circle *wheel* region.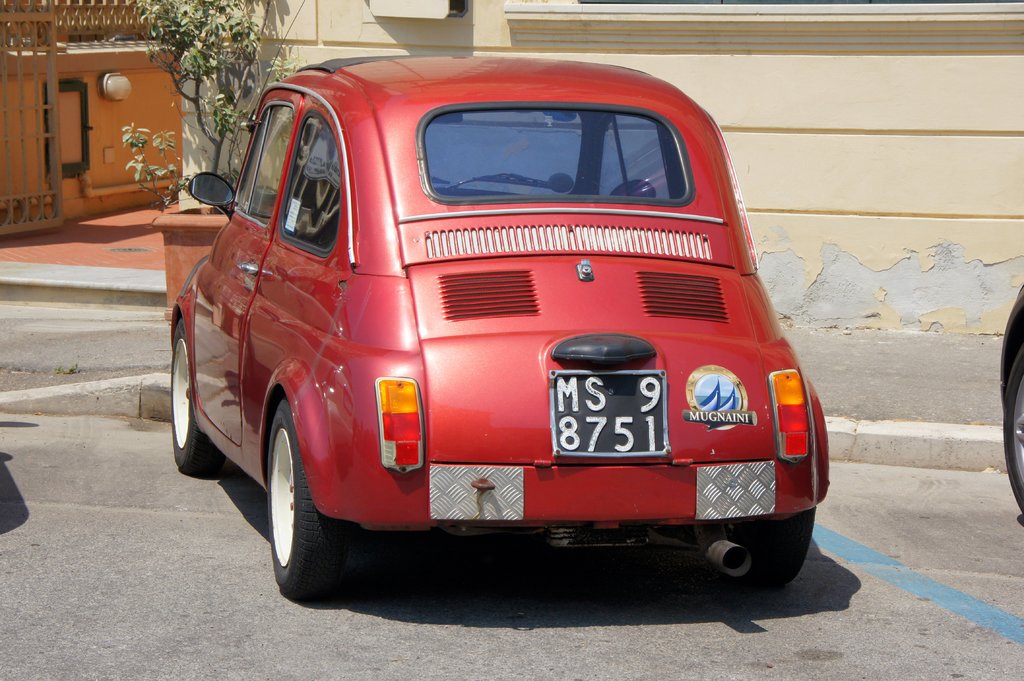
Region: left=1005, top=349, right=1023, bottom=507.
